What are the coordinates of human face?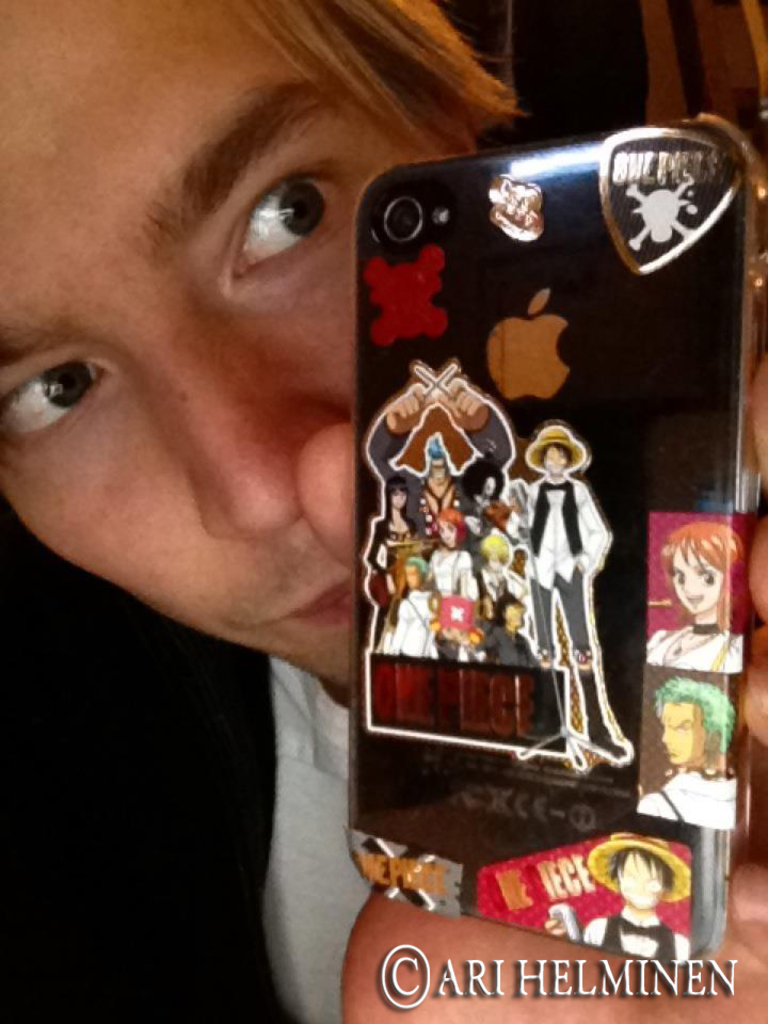
rect(0, 0, 445, 709).
